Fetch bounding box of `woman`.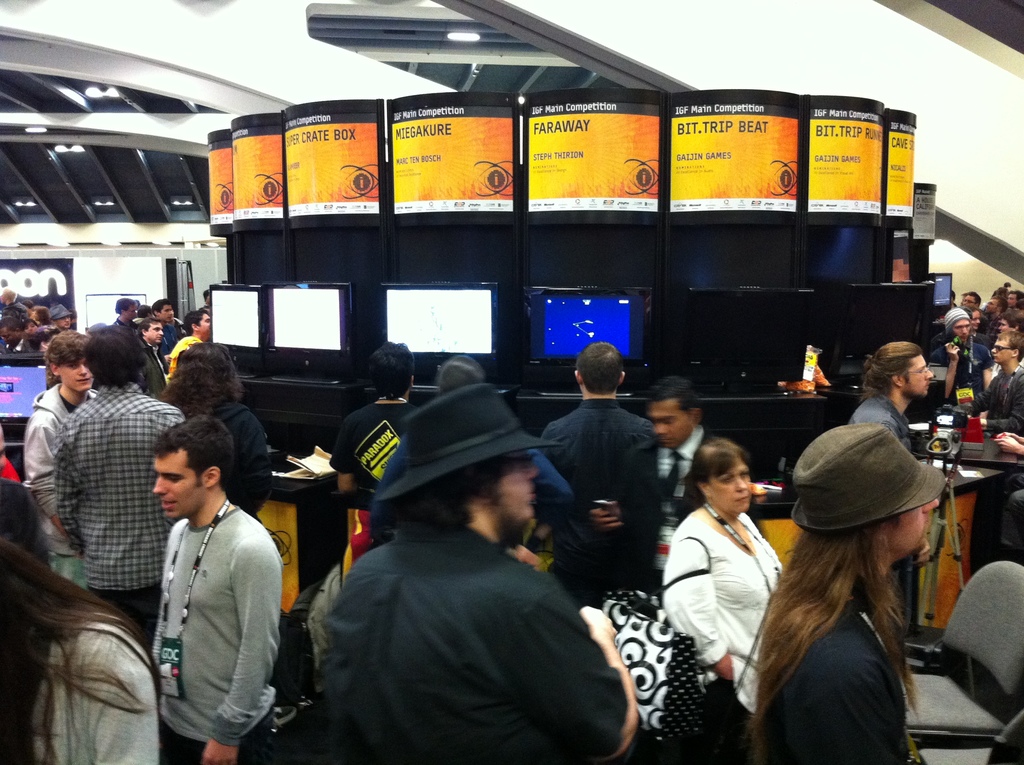
Bbox: x1=998 y1=307 x2=1023 y2=337.
